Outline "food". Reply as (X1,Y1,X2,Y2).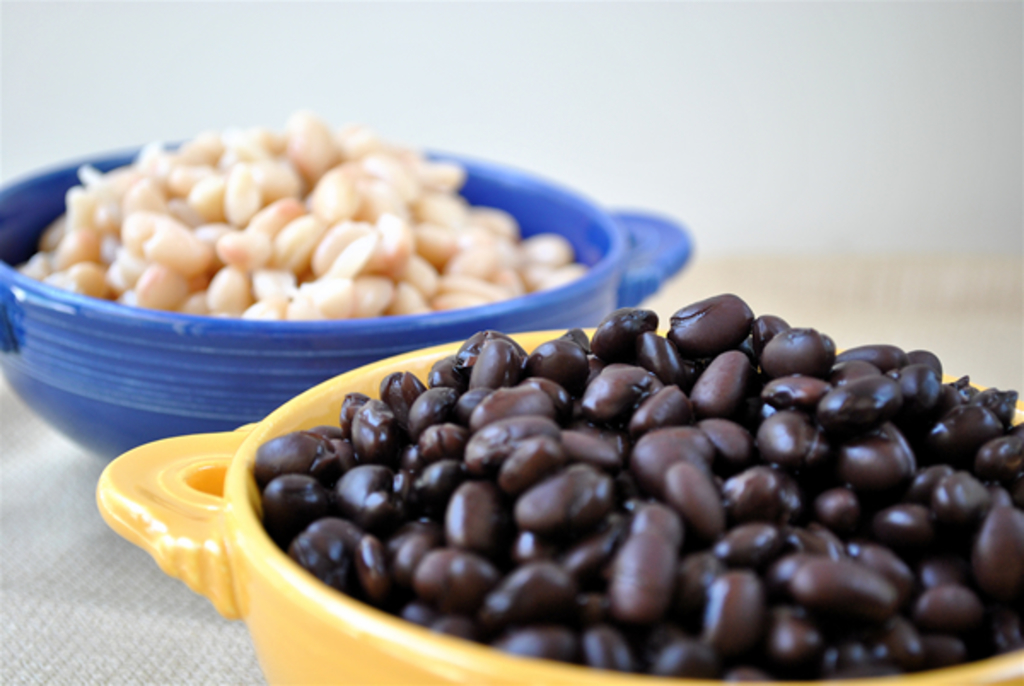
(616,536,671,621).
